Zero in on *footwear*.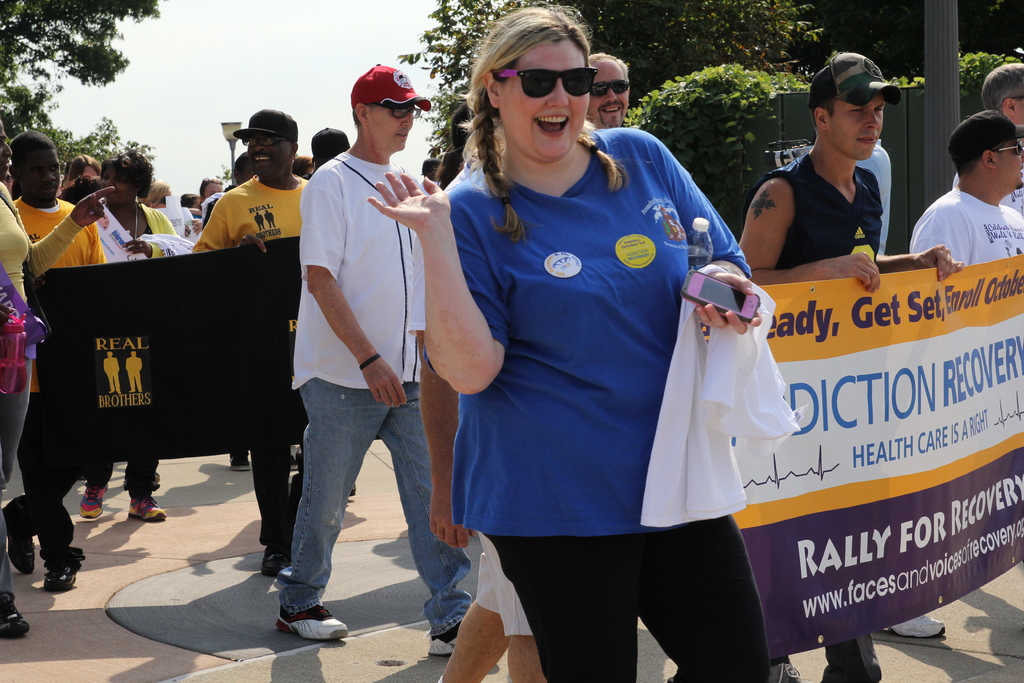
Zeroed in: bbox=(81, 479, 108, 518).
